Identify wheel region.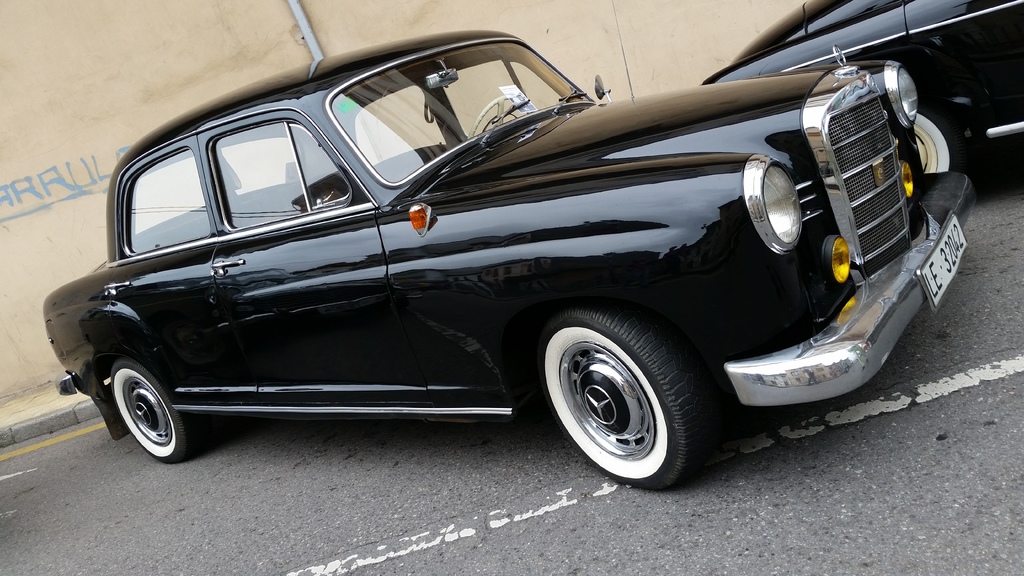
Region: bbox=[536, 308, 710, 472].
